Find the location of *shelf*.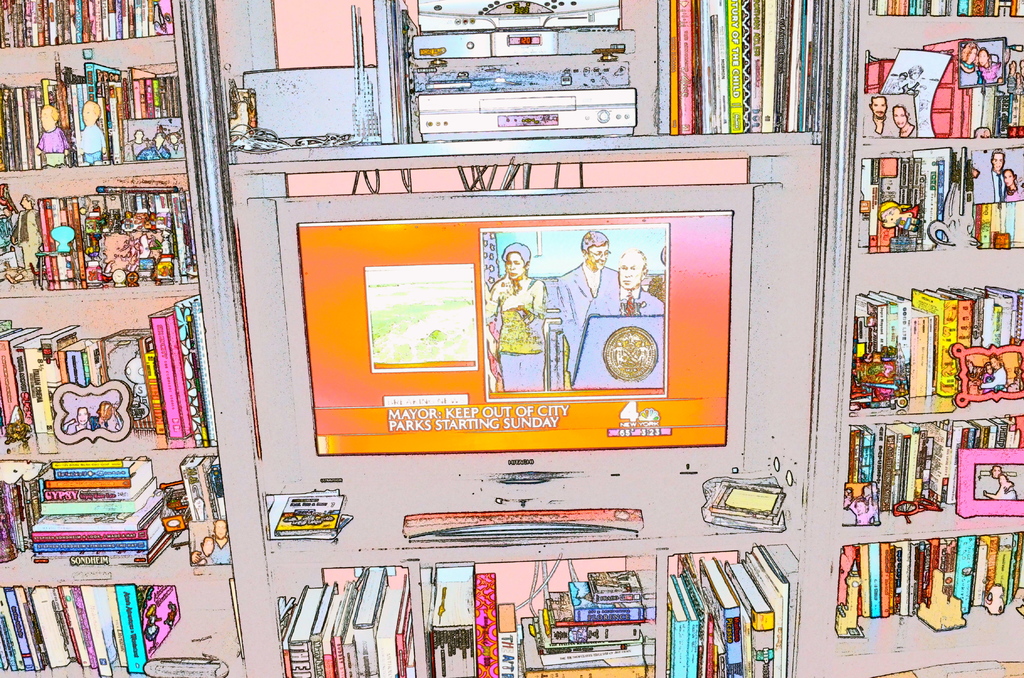
Location: (834,528,1023,640).
